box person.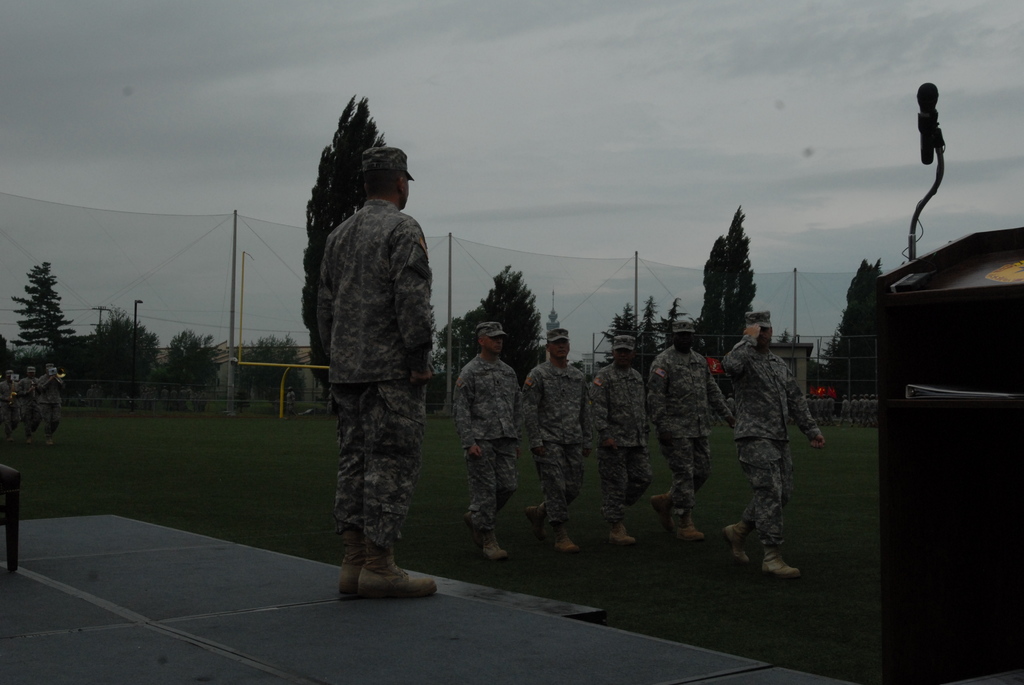
[left=15, top=369, right=41, bottom=425].
